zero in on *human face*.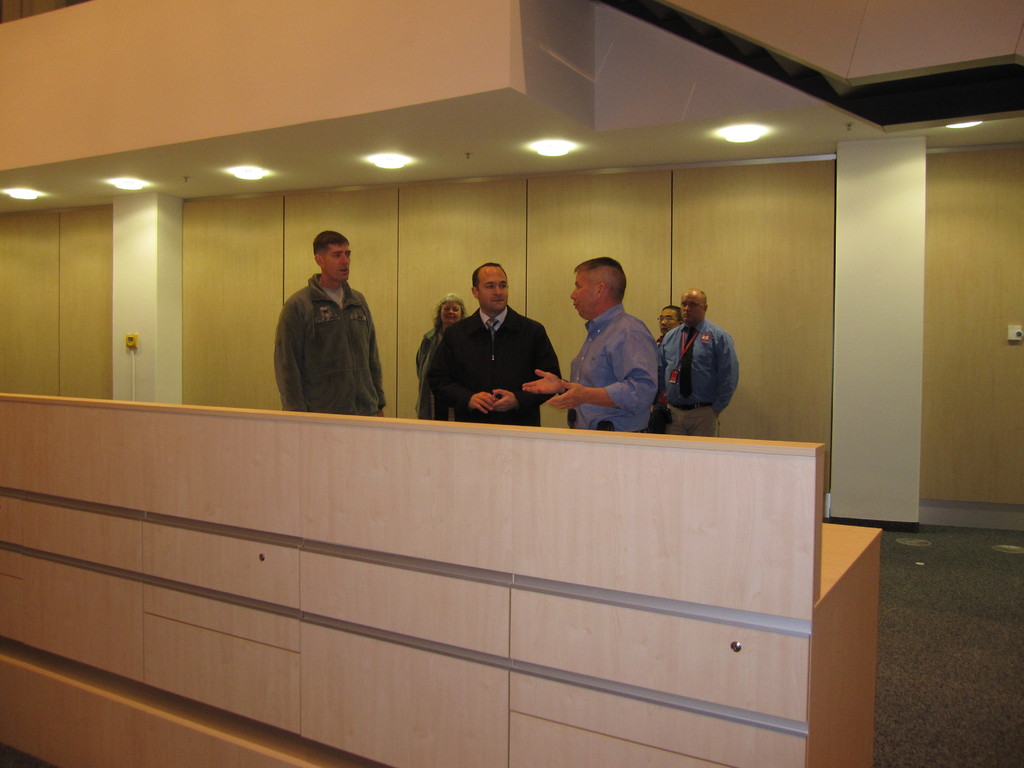
Zeroed in: [439,299,460,321].
